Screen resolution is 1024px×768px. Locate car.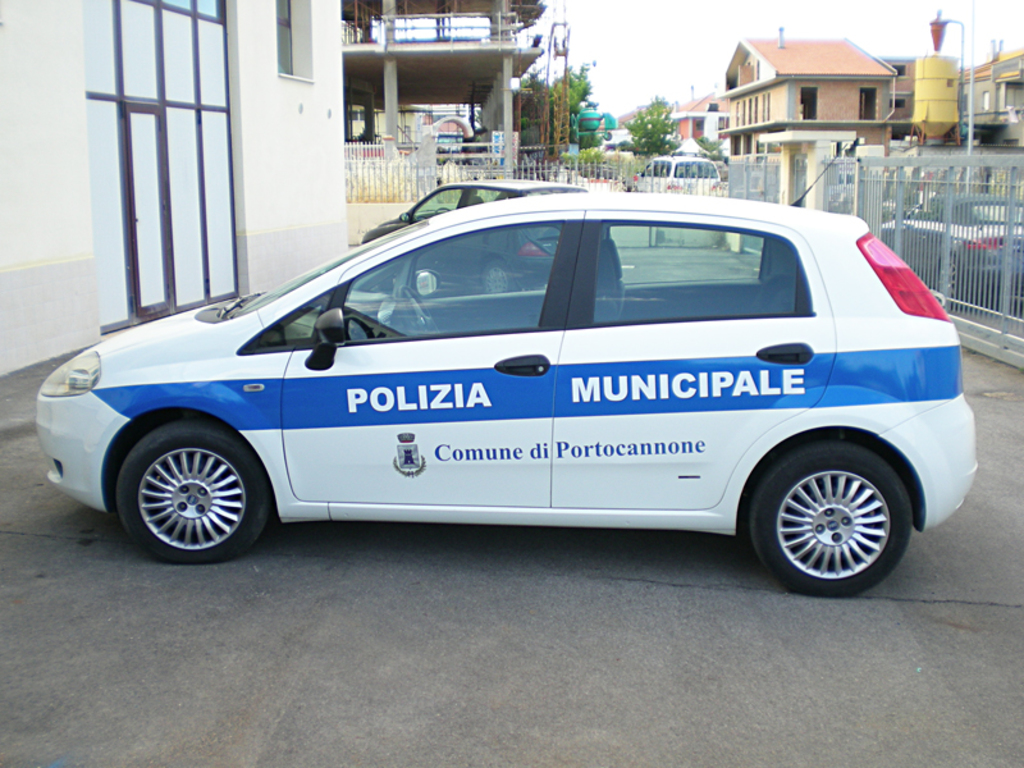
<box>631,154,723,201</box>.
